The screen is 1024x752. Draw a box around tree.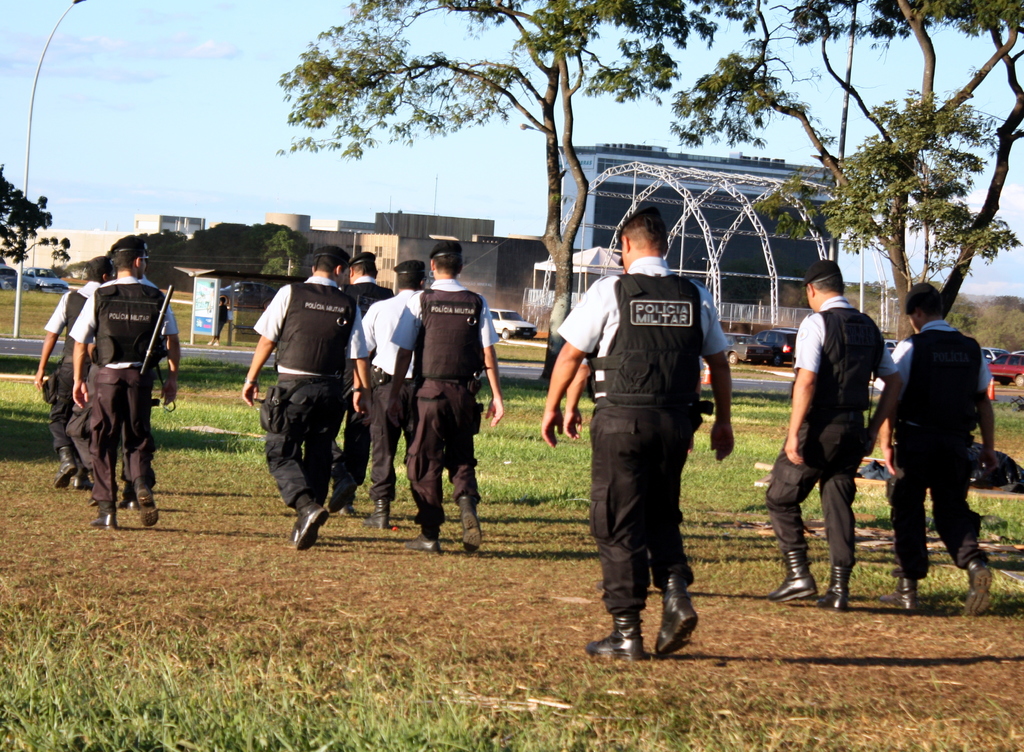
[x1=278, y1=0, x2=755, y2=389].
